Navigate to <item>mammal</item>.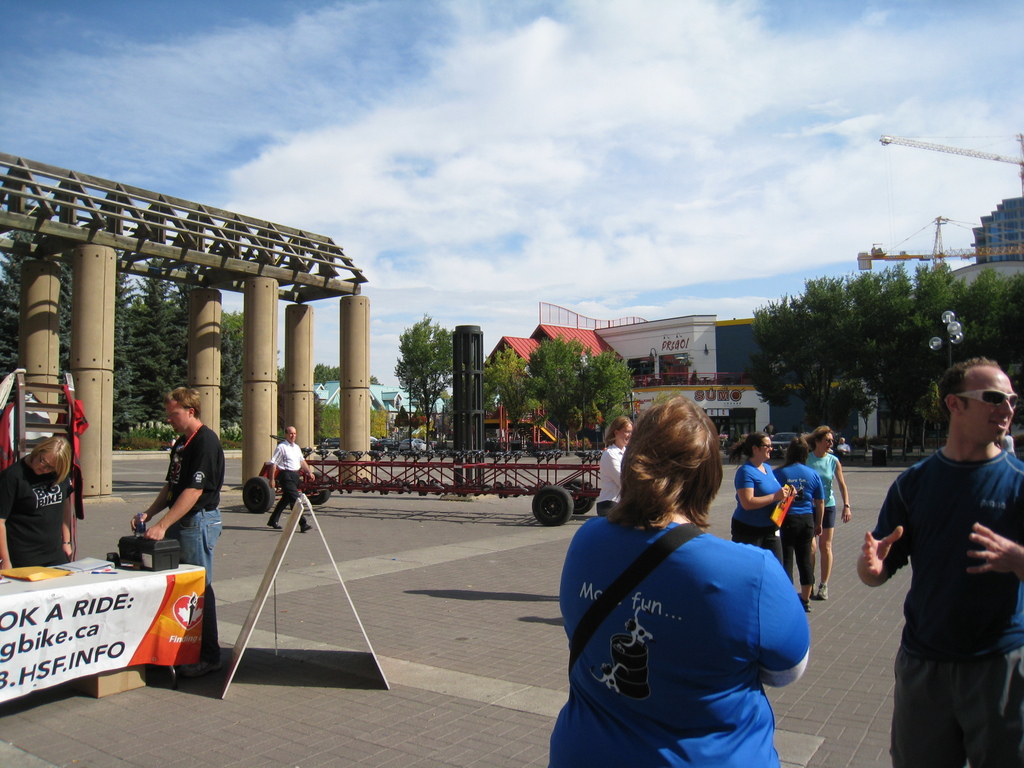
Navigation target: locate(804, 425, 853, 598).
